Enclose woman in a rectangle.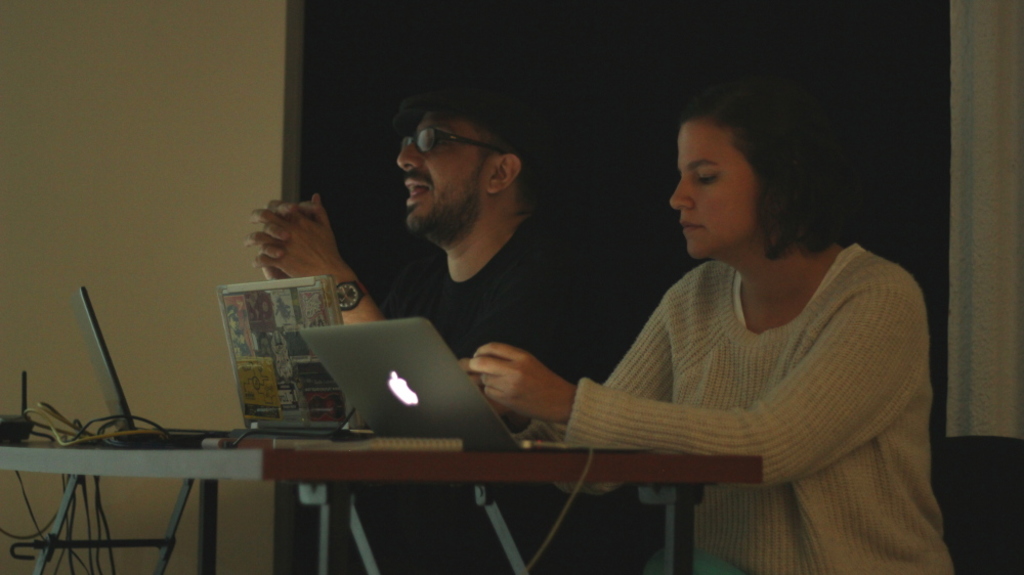
x1=458, y1=81, x2=962, y2=574.
